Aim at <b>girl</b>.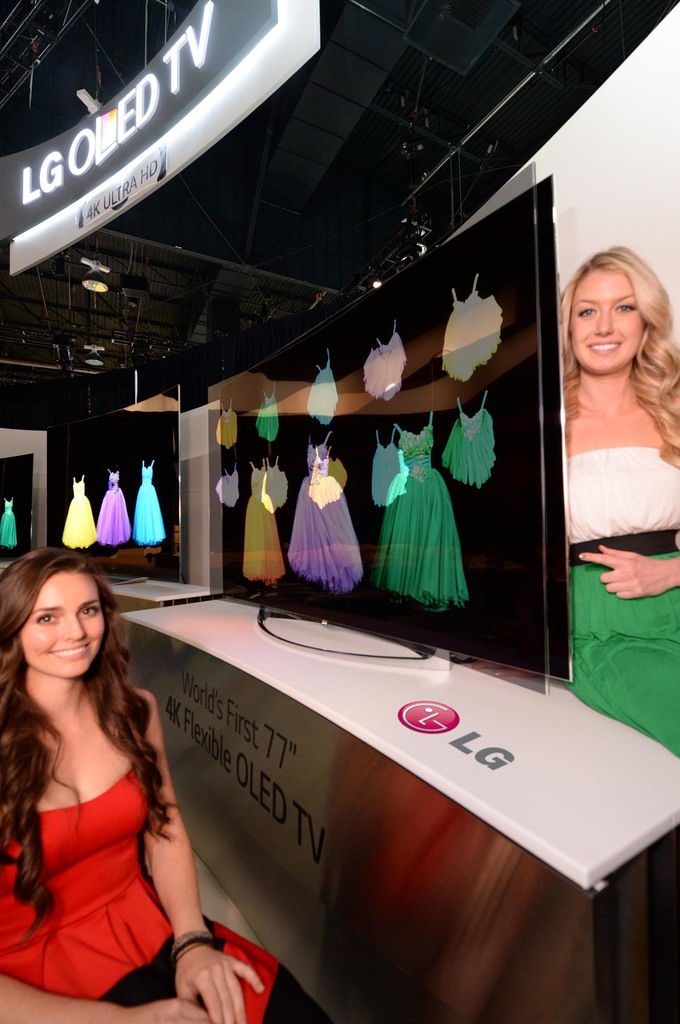
Aimed at (x1=0, y1=547, x2=258, y2=1023).
